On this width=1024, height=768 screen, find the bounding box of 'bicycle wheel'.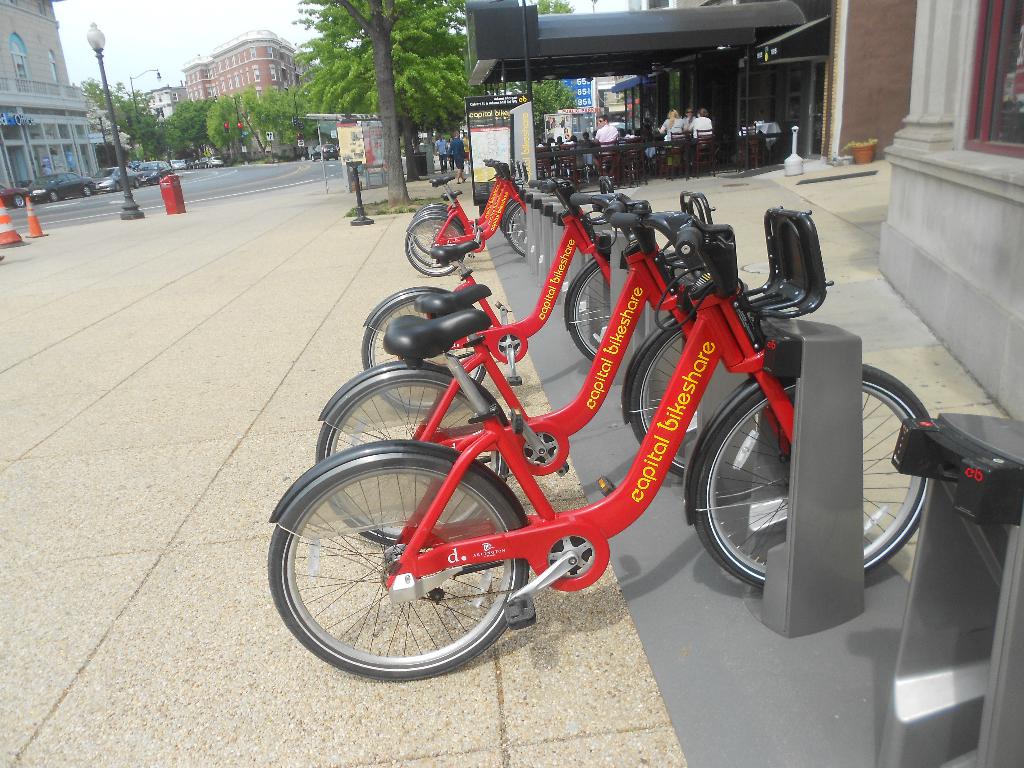
Bounding box: (410, 214, 446, 266).
